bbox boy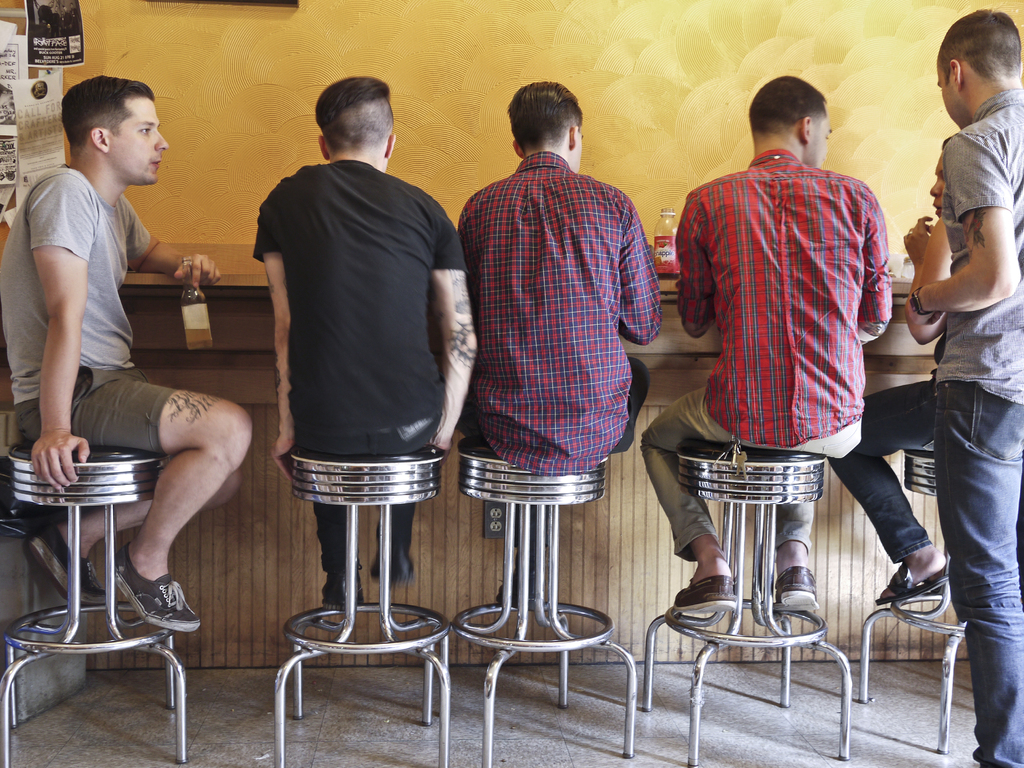
box(257, 76, 488, 610)
